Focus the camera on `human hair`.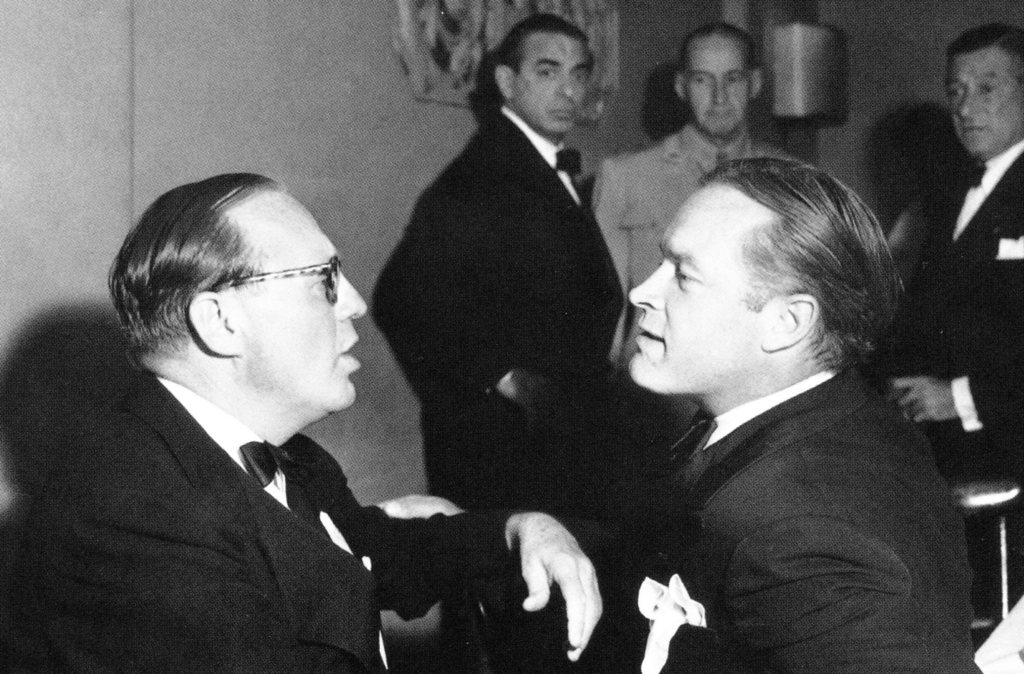
Focus region: 492 12 595 72.
